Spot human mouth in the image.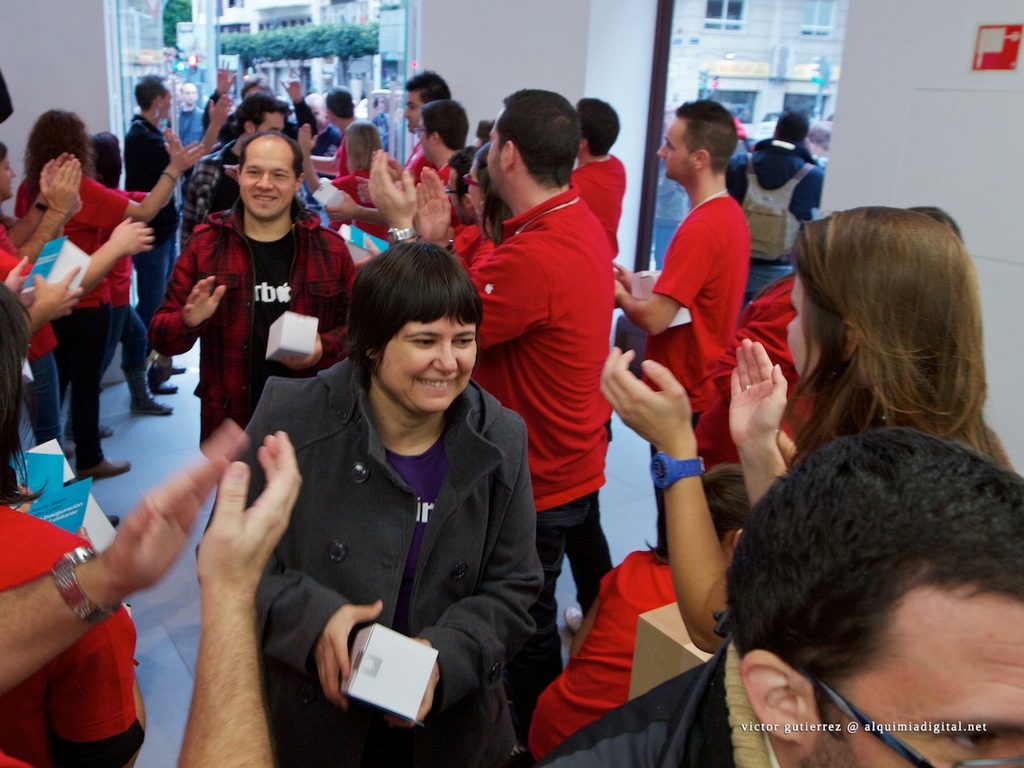
human mouth found at (423, 377, 458, 397).
